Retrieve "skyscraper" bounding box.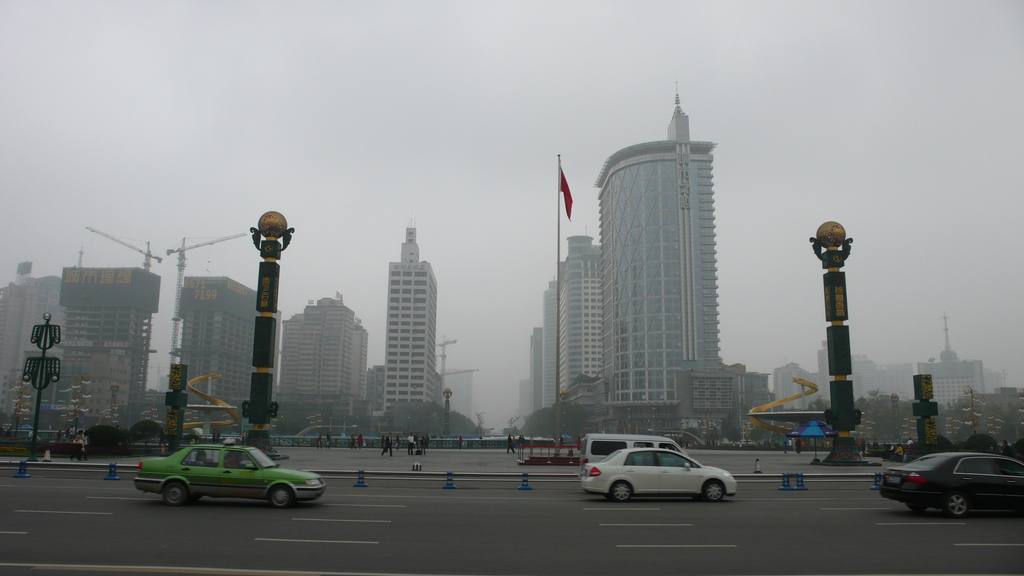
Bounding box: (558,132,750,414).
